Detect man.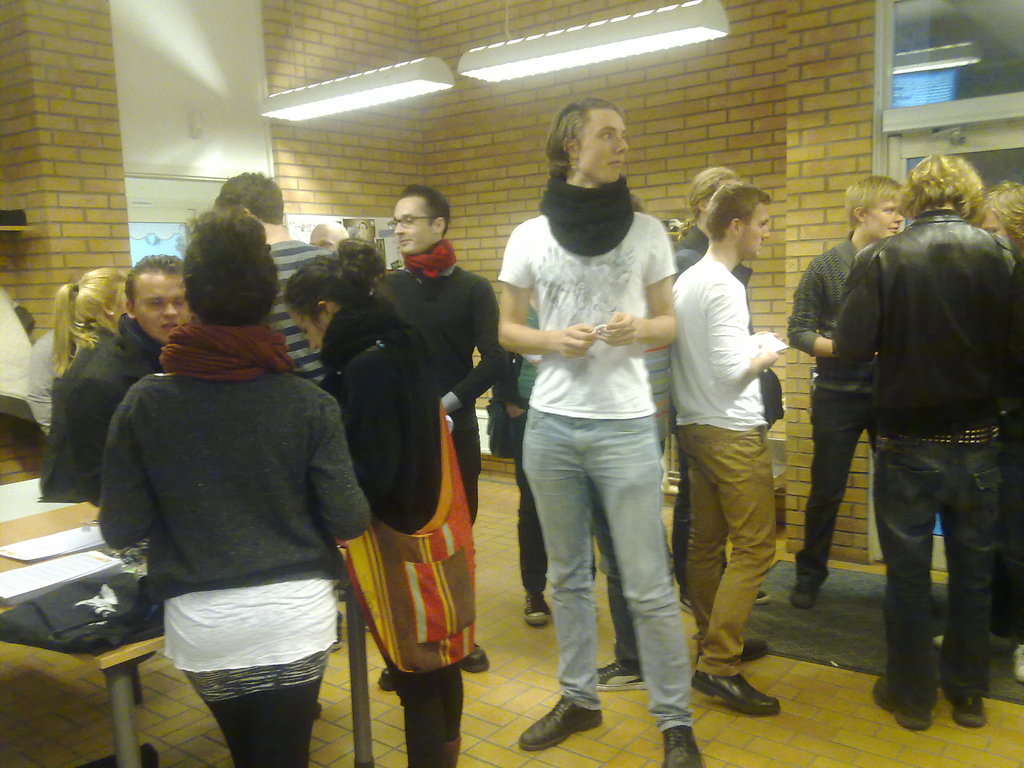
Detected at [783, 177, 940, 611].
